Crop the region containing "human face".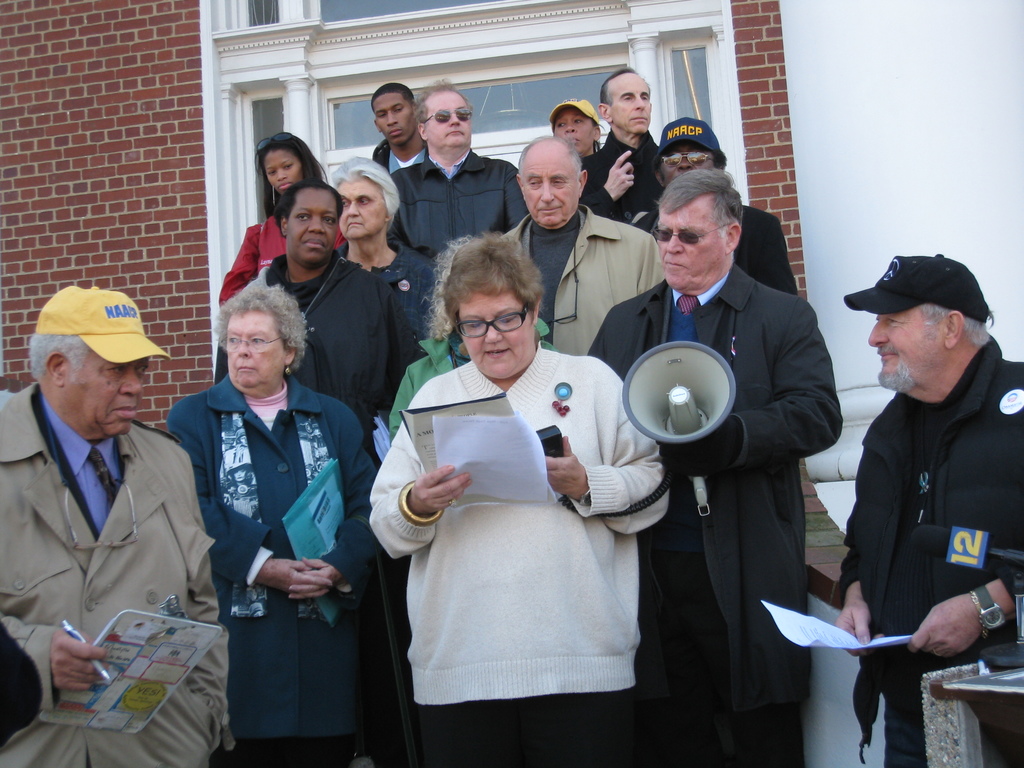
Crop region: {"x1": 337, "y1": 173, "x2": 387, "y2": 240}.
